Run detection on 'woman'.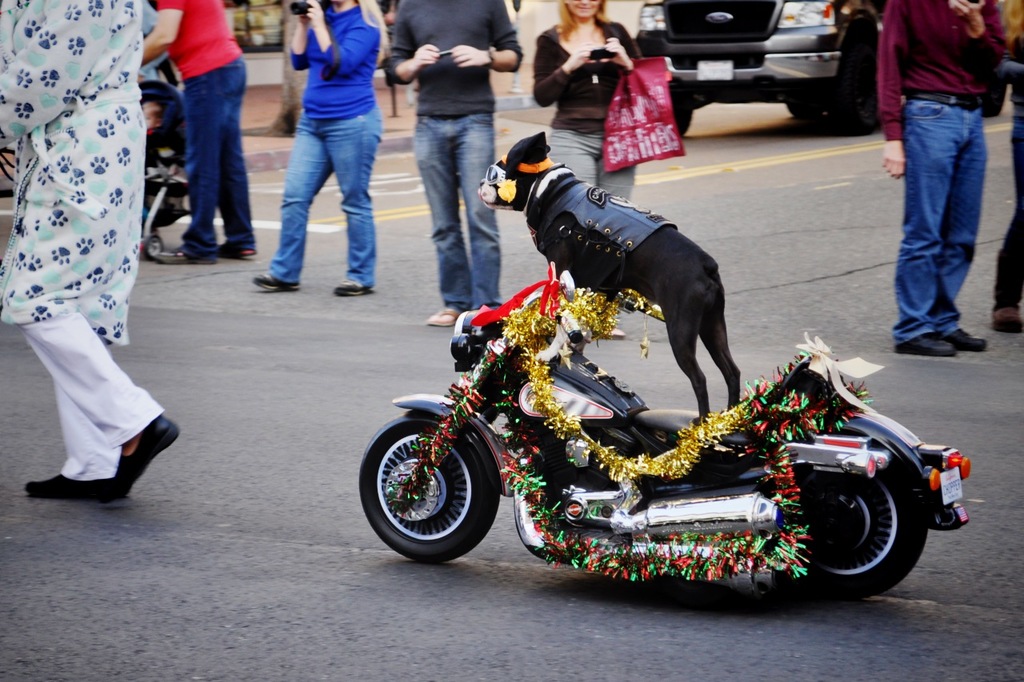
Result: crop(255, 0, 390, 298).
